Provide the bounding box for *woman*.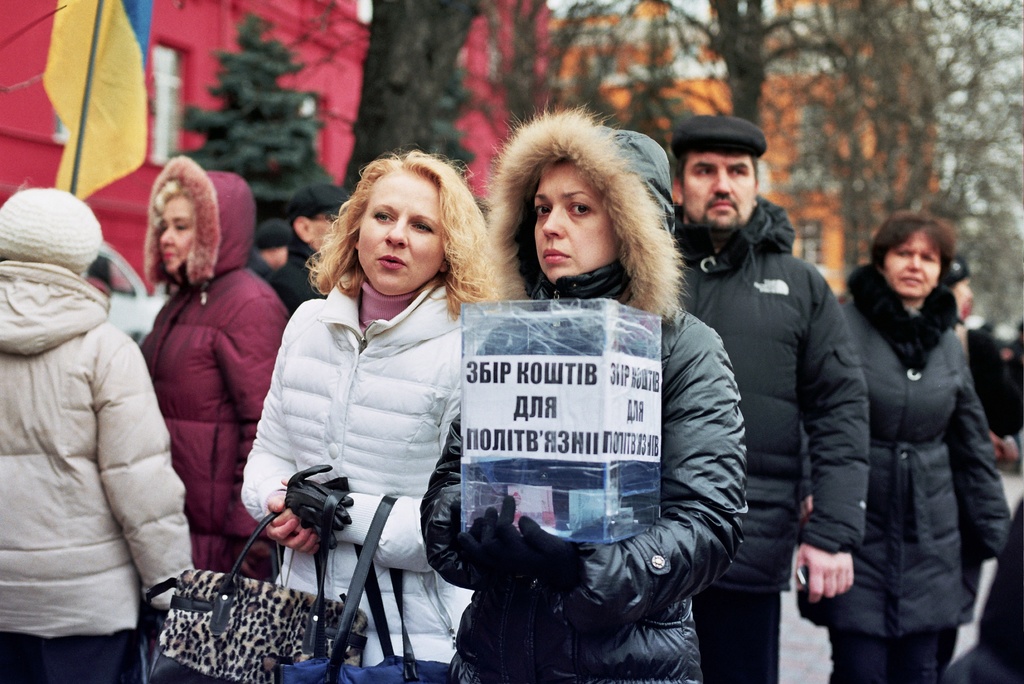
[804, 208, 1014, 683].
